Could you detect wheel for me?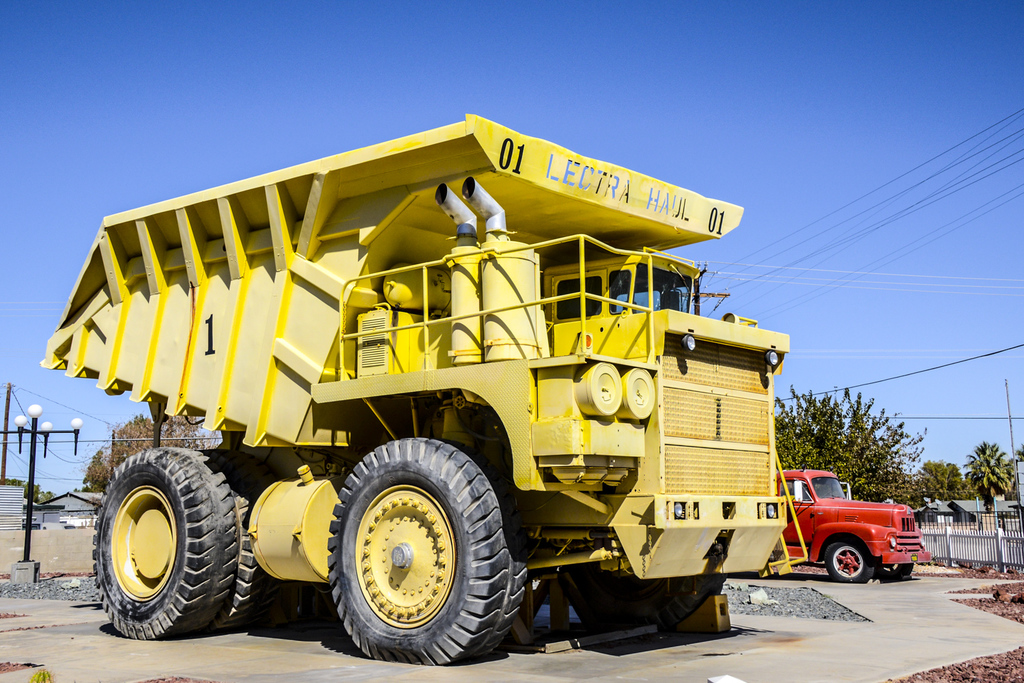
Detection result: bbox=[873, 563, 914, 579].
